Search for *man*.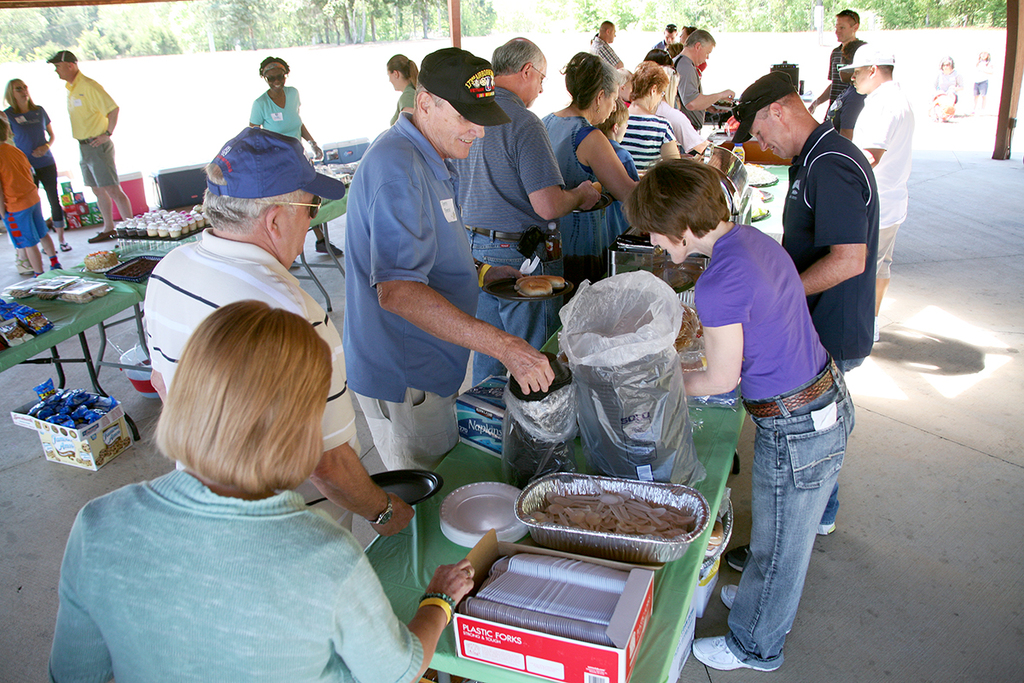
Found at 340:39:552:475.
